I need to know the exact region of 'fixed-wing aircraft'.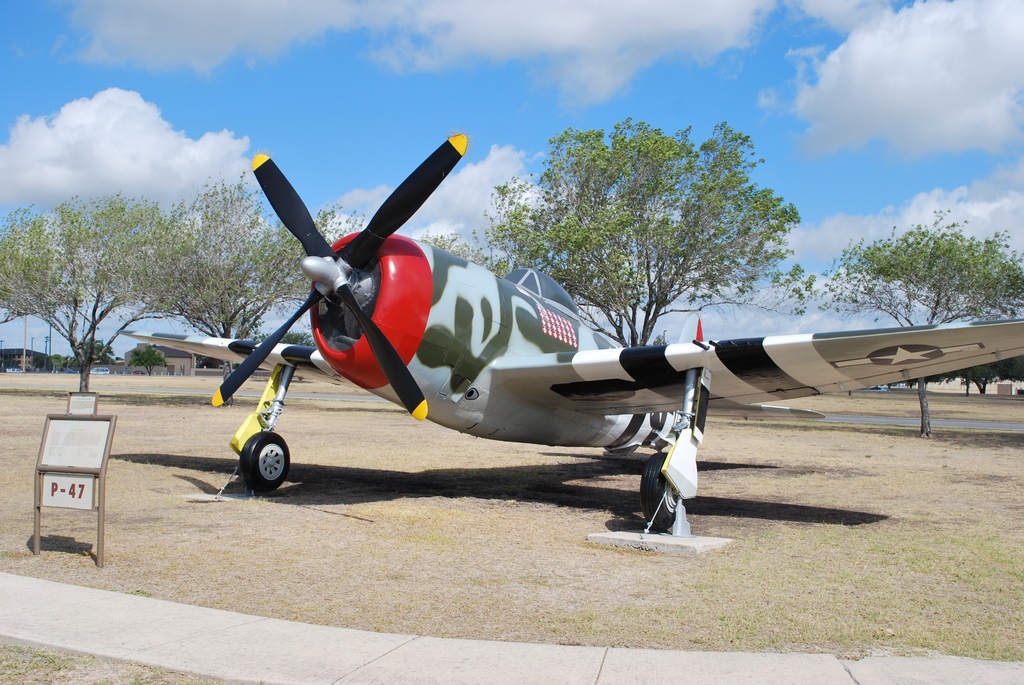
Region: bbox(118, 130, 1023, 537).
